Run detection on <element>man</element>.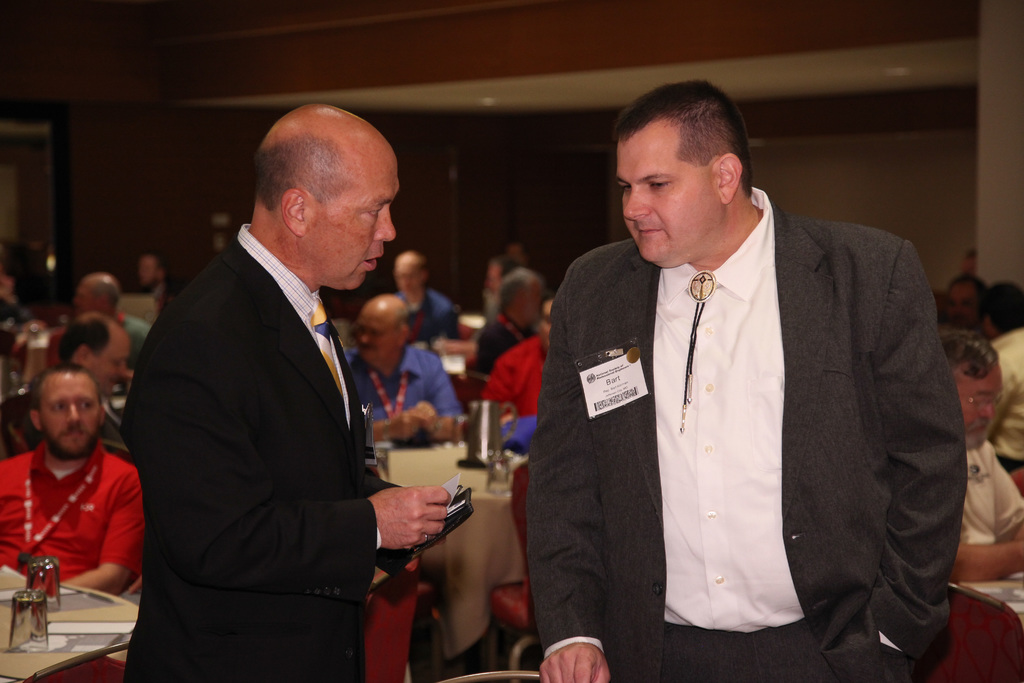
Result: select_region(341, 292, 465, 441).
